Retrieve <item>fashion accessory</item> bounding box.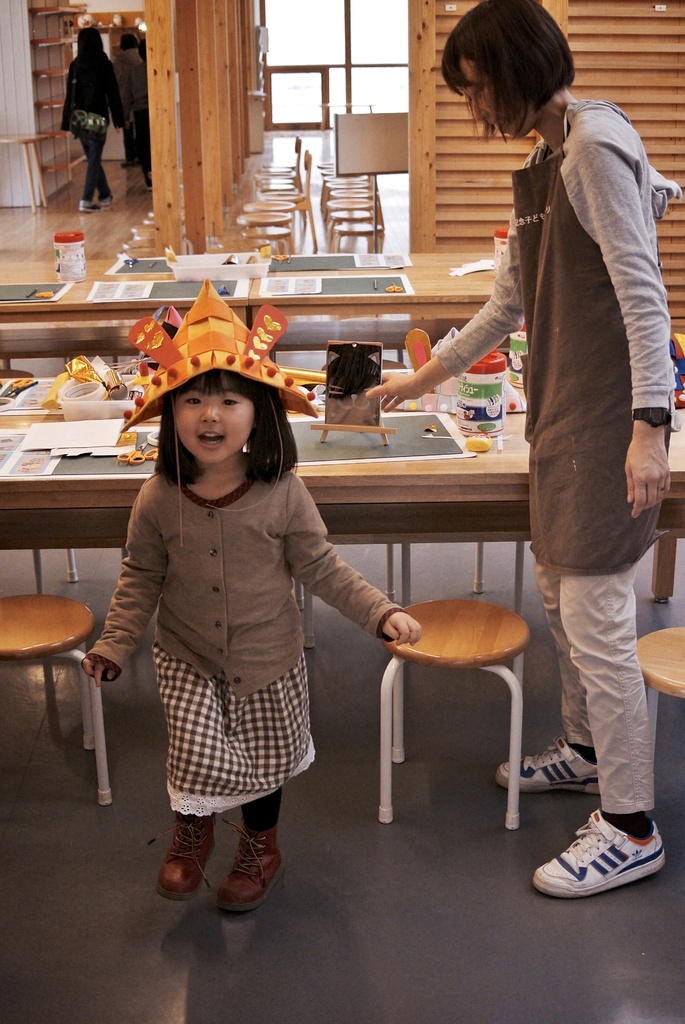
Bounding box: {"left": 601, "top": 811, "right": 654, "bottom": 837}.
